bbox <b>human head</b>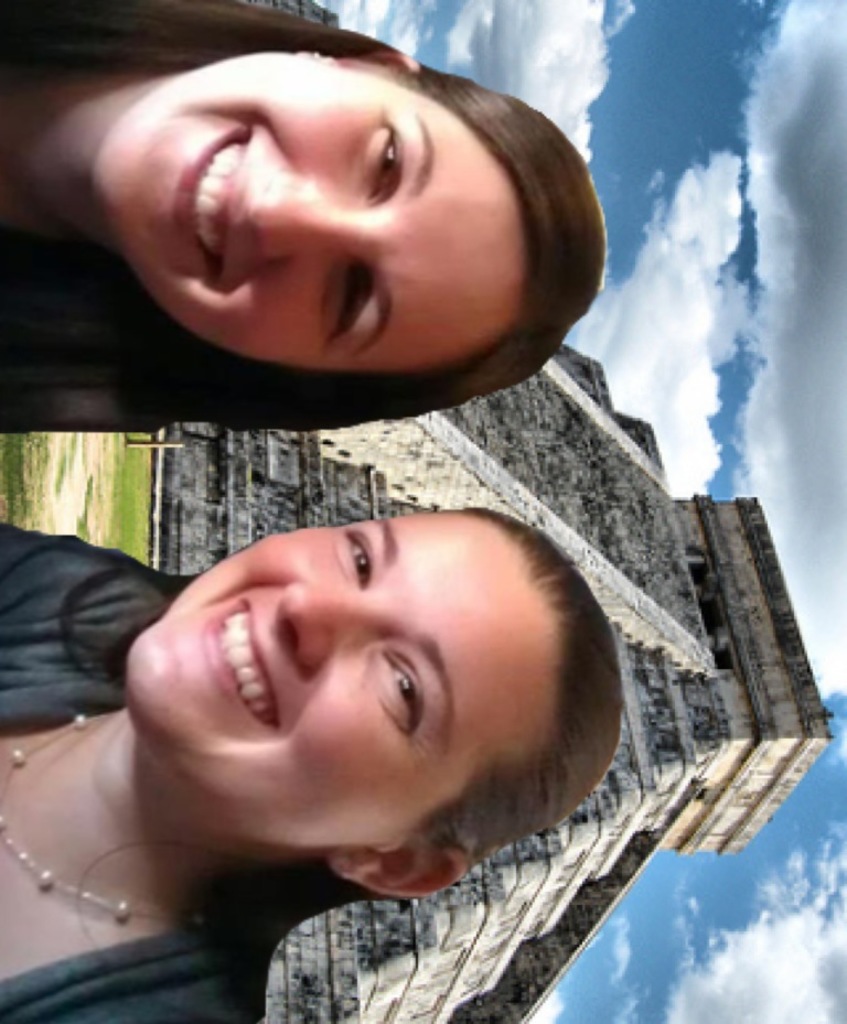
BBox(130, 493, 625, 823)
